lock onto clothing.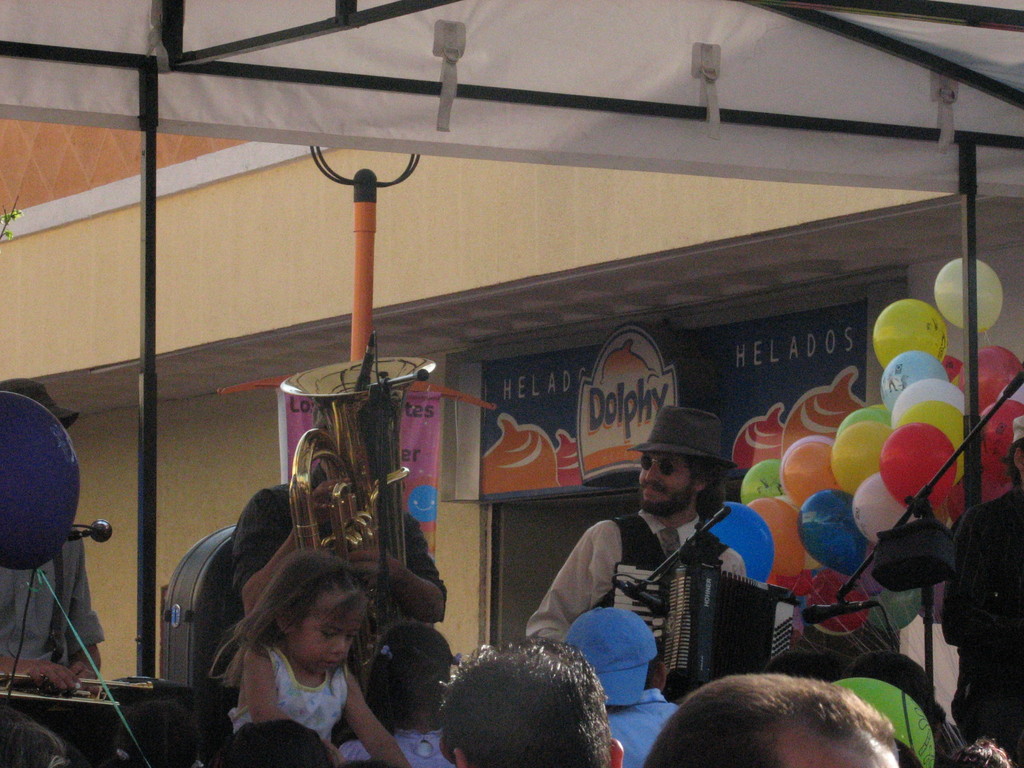
Locked: box(331, 729, 458, 767).
